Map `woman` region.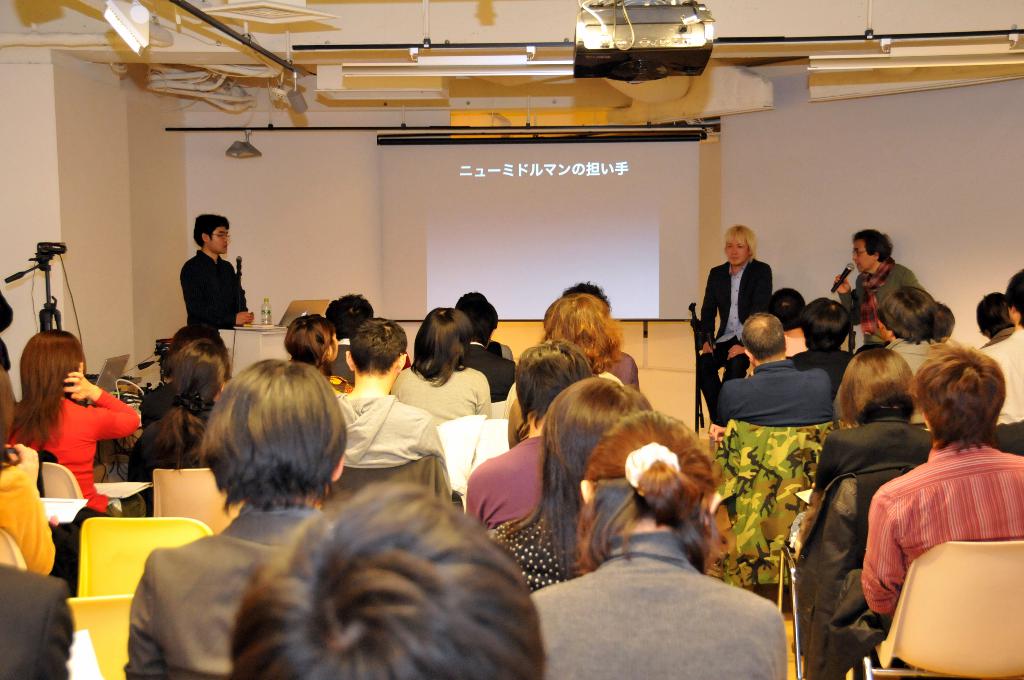
Mapped to l=125, t=360, r=342, b=679.
